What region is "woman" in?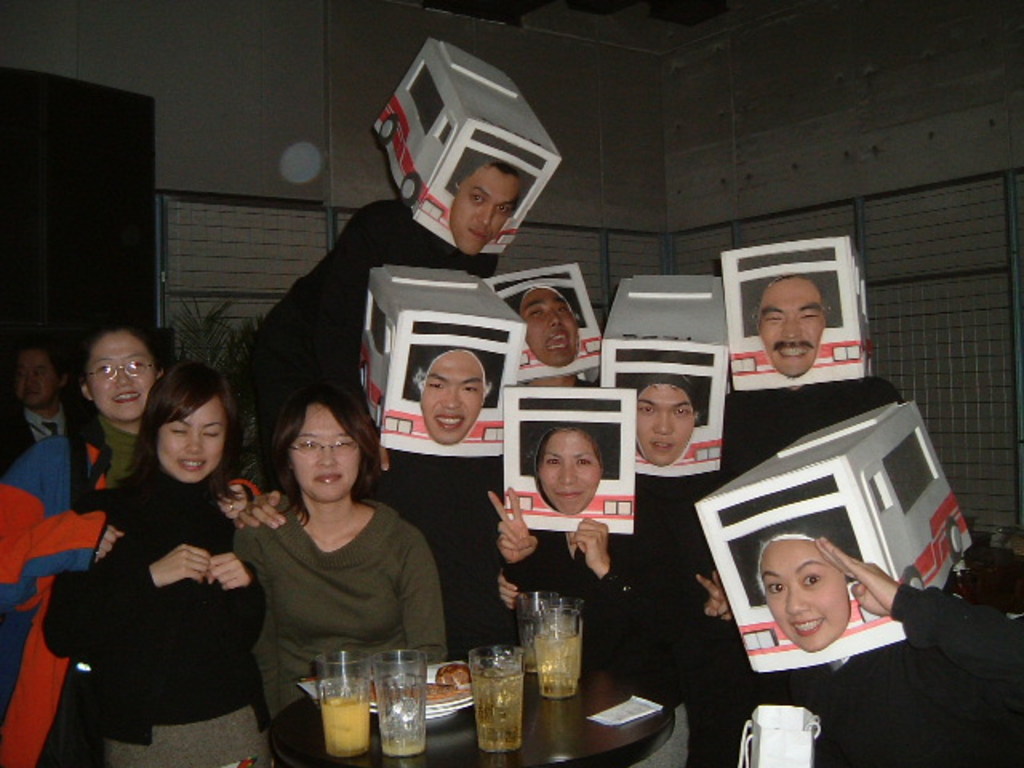
crop(694, 536, 1022, 766).
